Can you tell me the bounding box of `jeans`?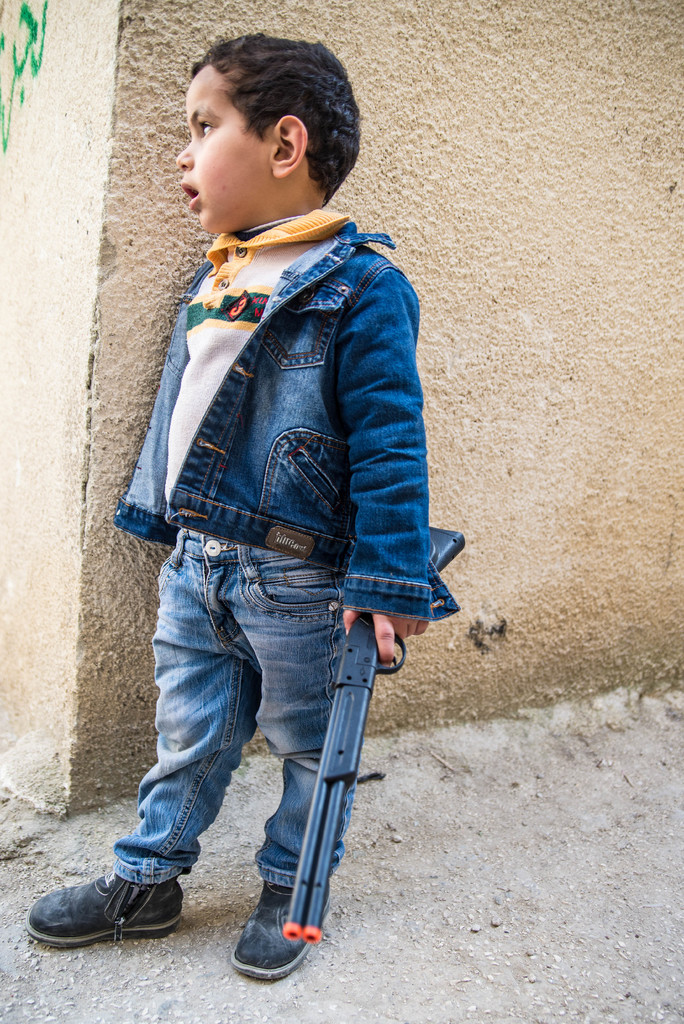
bbox=[82, 223, 460, 615].
